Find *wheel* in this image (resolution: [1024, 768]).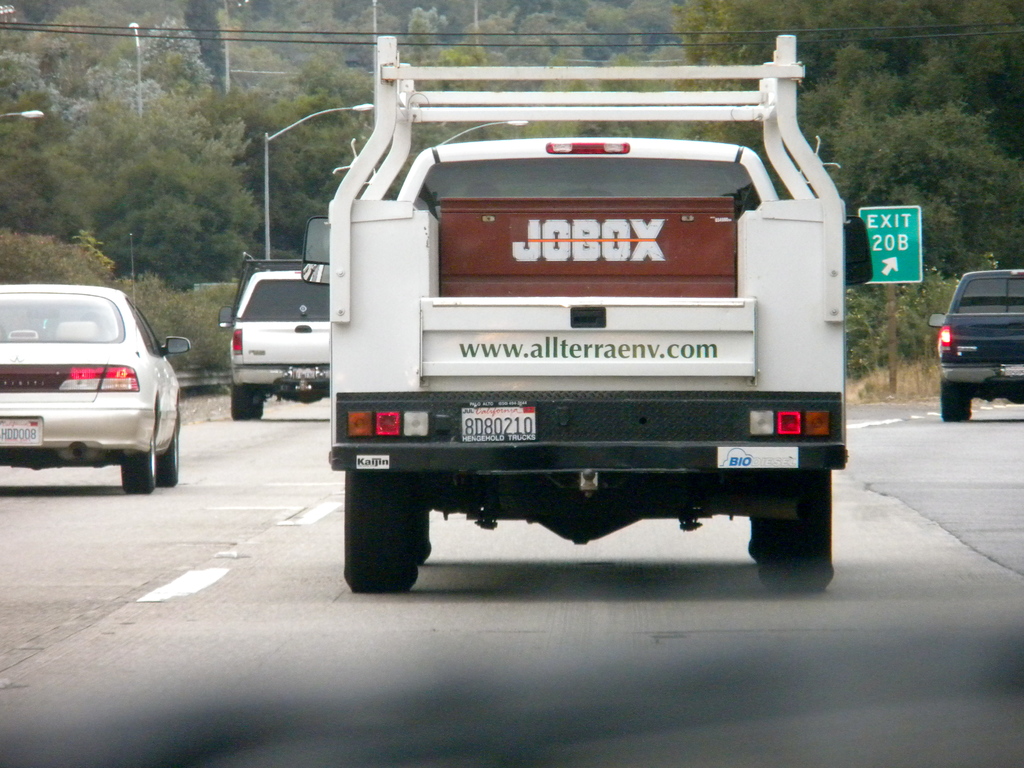
bbox=(746, 468, 831, 560).
